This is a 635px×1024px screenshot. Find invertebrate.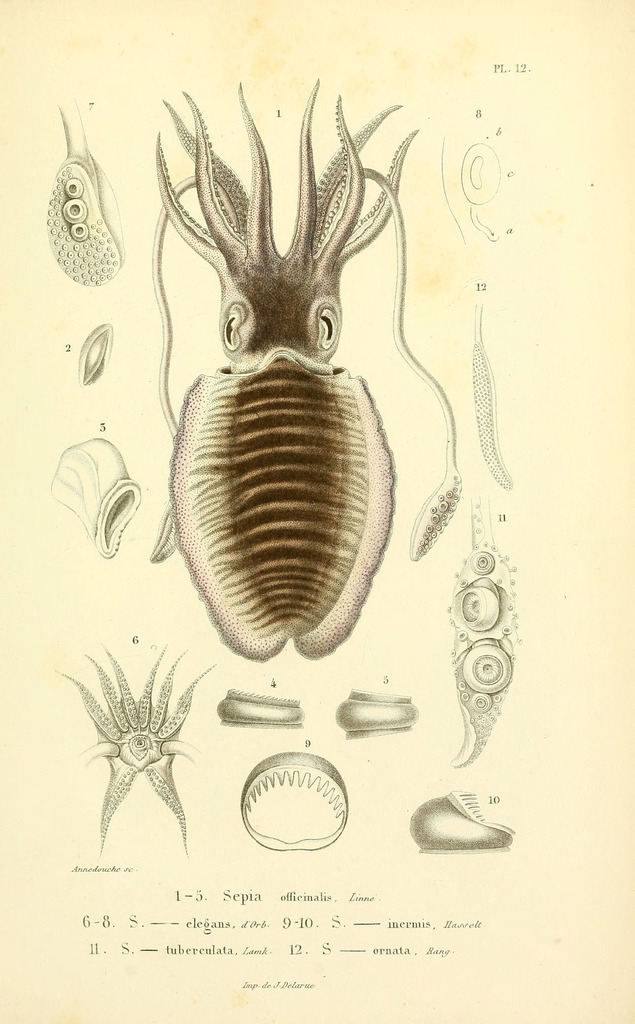
Bounding box: bbox=[56, 643, 209, 853].
